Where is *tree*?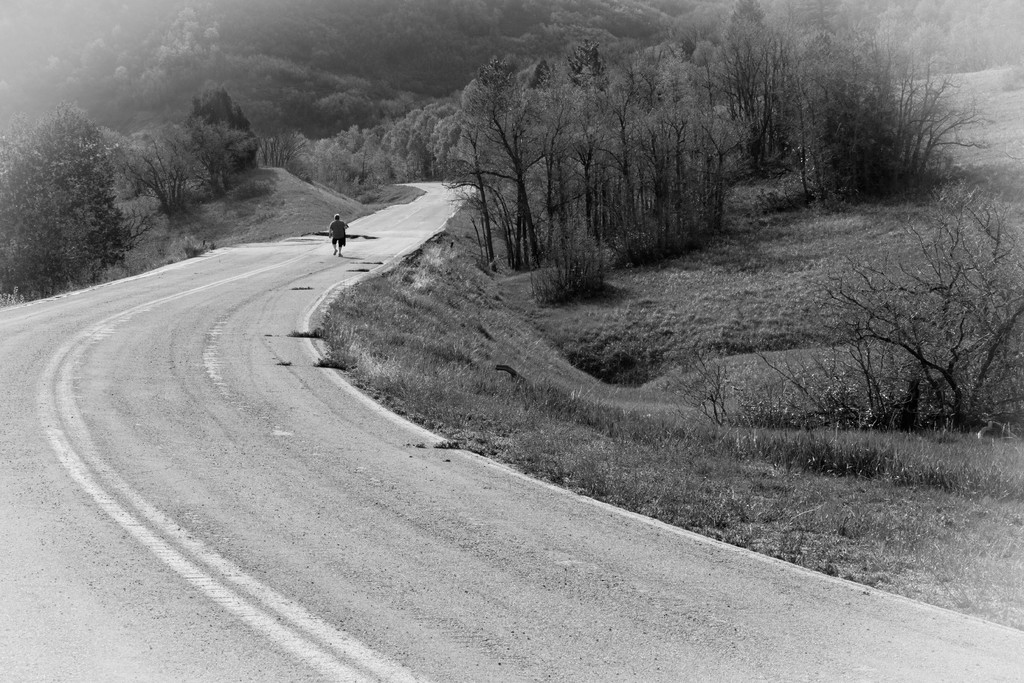
locate(740, 202, 1023, 431).
